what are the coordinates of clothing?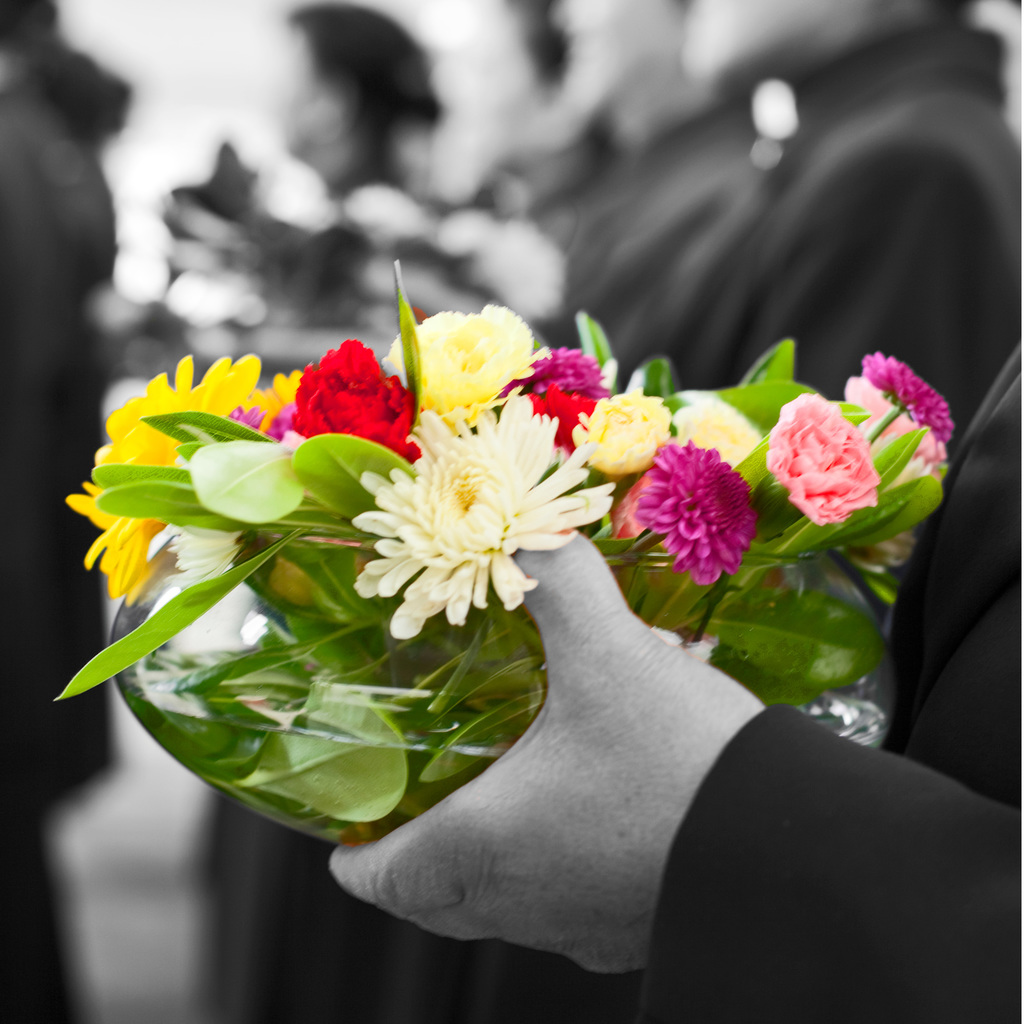
left=0, top=0, right=134, bottom=1023.
